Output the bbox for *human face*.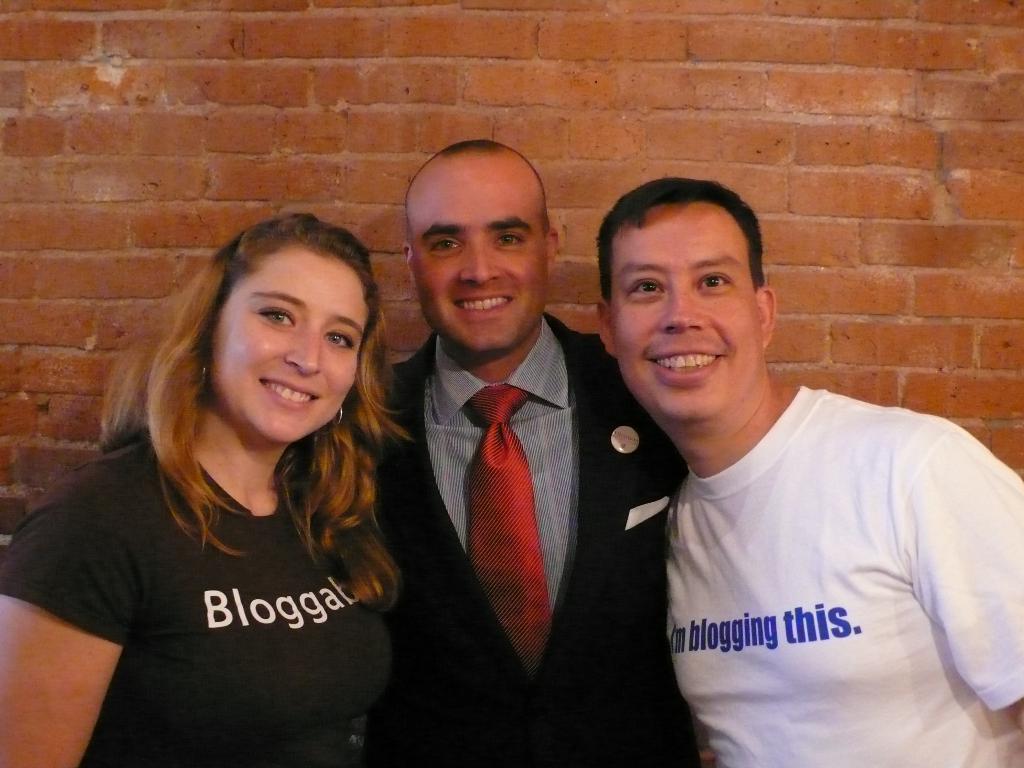
{"x1": 407, "y1": 177, "x2": 547, "y2": 353}.
